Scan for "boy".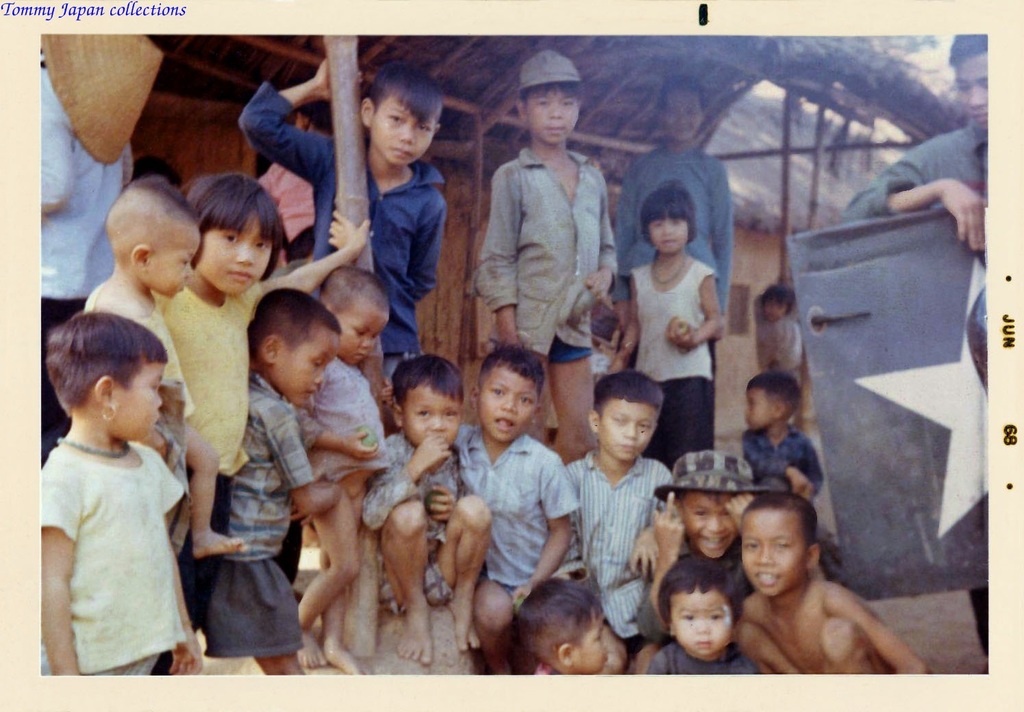
Scan result: bbox(83, 182, 246, 561).
